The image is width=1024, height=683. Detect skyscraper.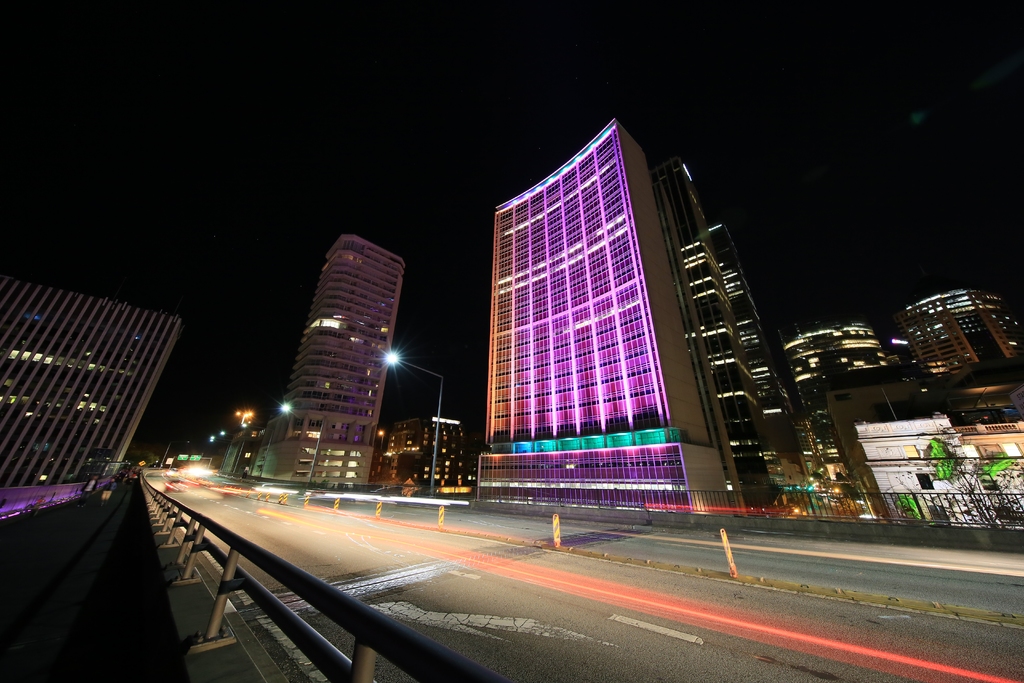
Detection: bbox(492, 112, 764, 523).
